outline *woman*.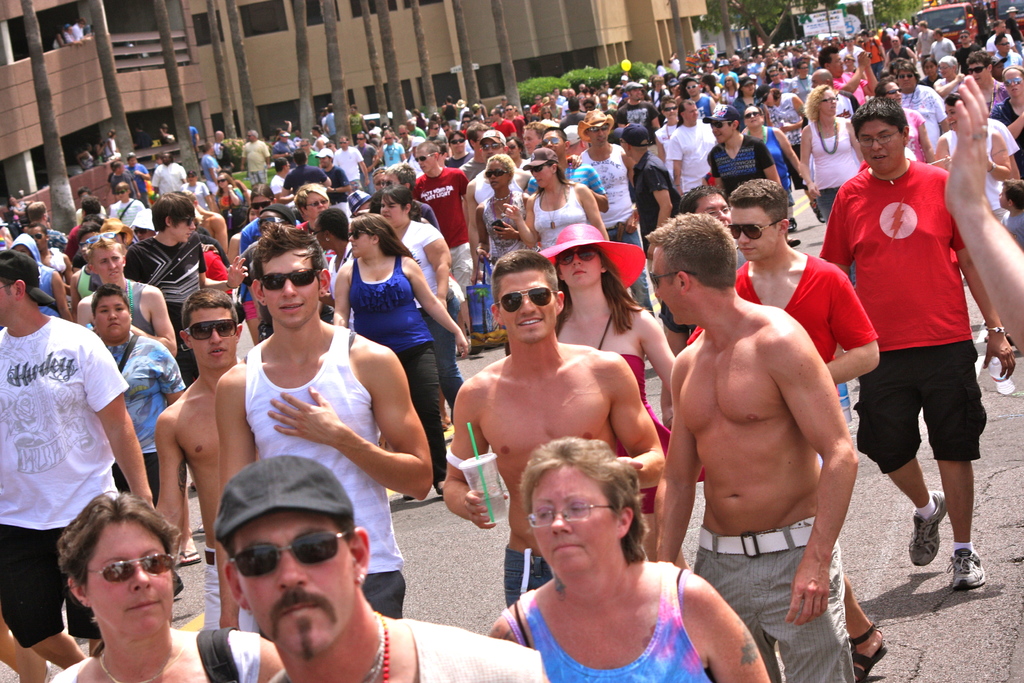
Outline: 333/218/473/502.
